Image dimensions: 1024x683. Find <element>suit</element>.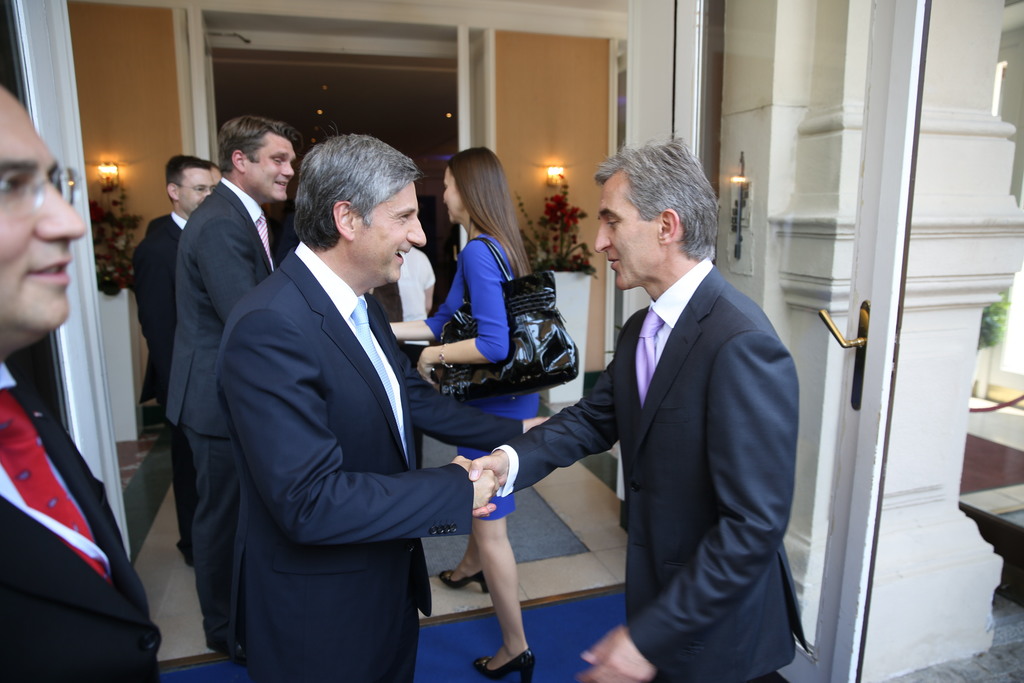
bbox=(0, 354, 161, 681).
